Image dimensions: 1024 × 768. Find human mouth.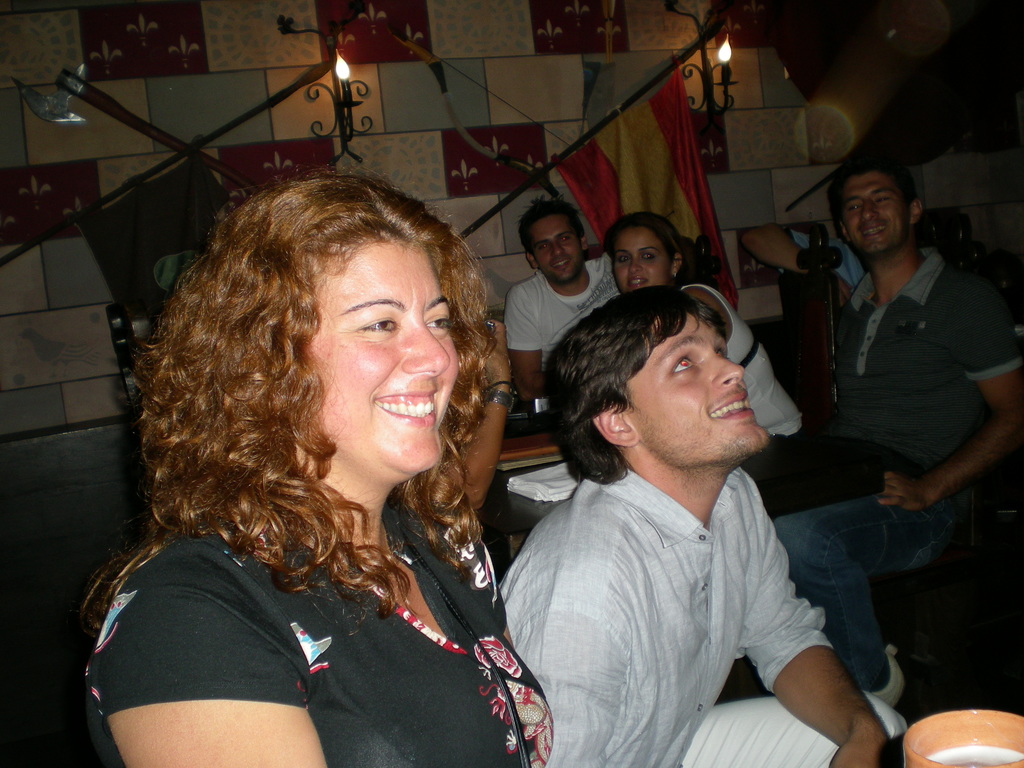
<bbox>863, 223, 891, 239</bbox>.
